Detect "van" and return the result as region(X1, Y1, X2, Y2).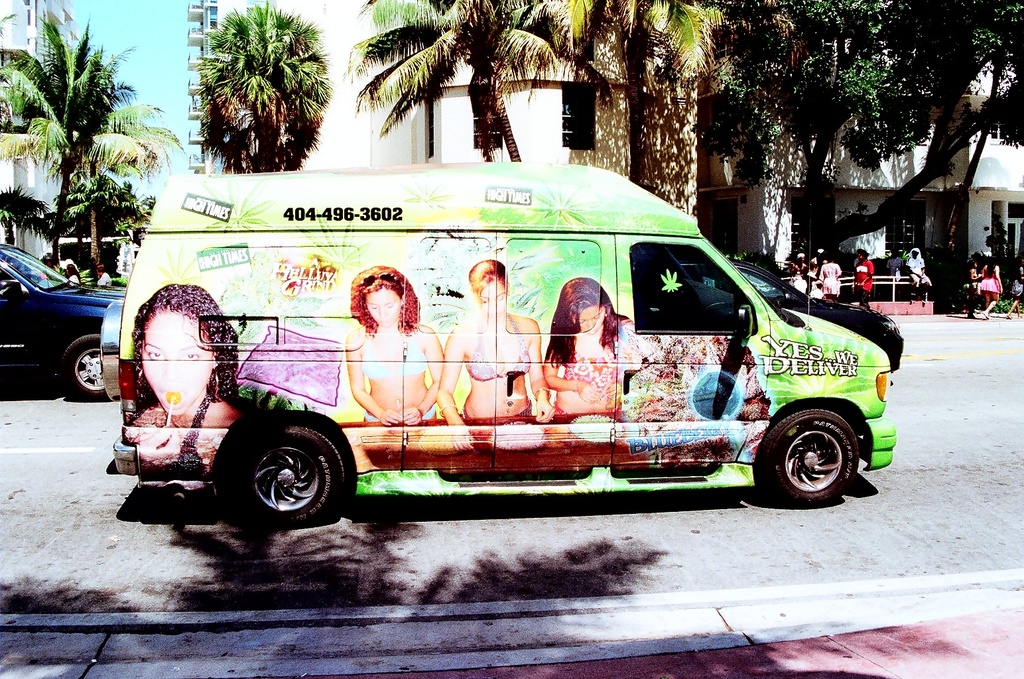
region(107, 156, 893, 526).
